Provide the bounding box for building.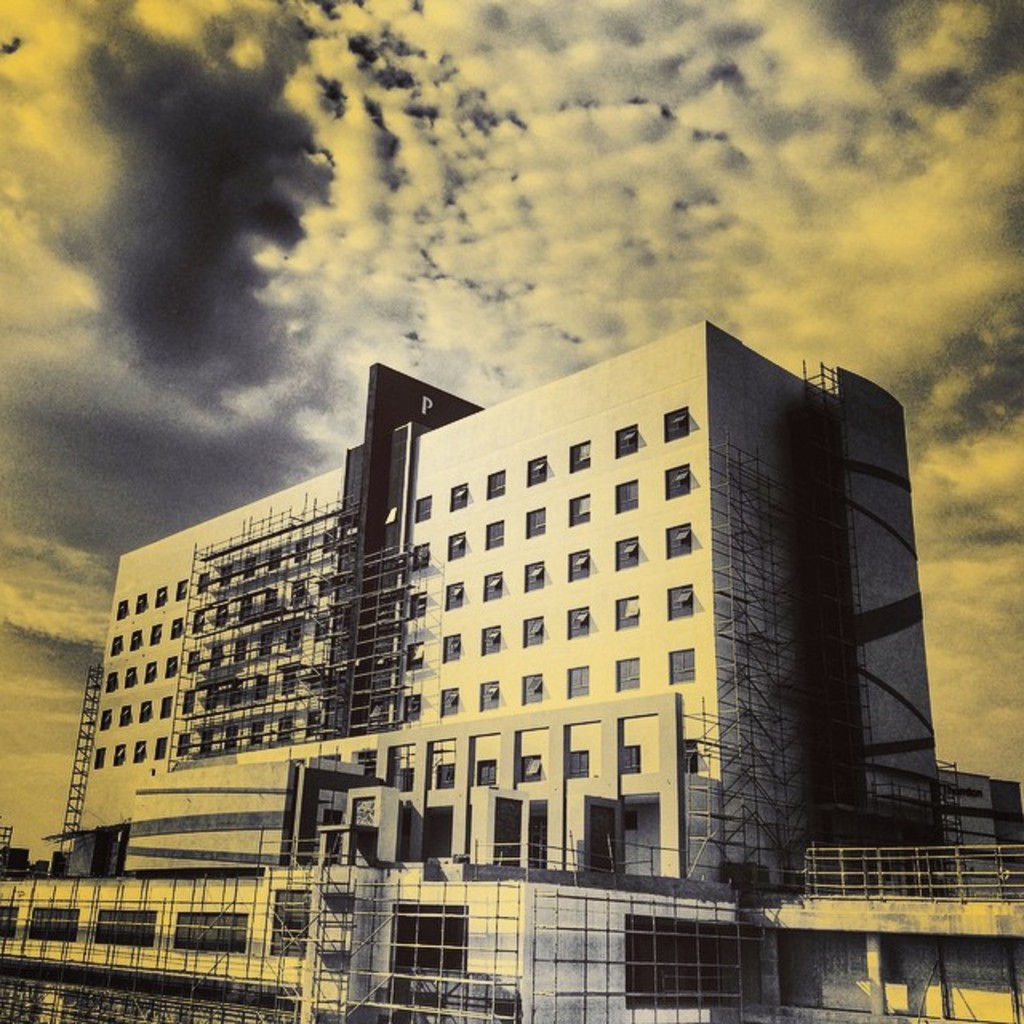
<bbox>0, 315, 1022, 1022</bbox>.
